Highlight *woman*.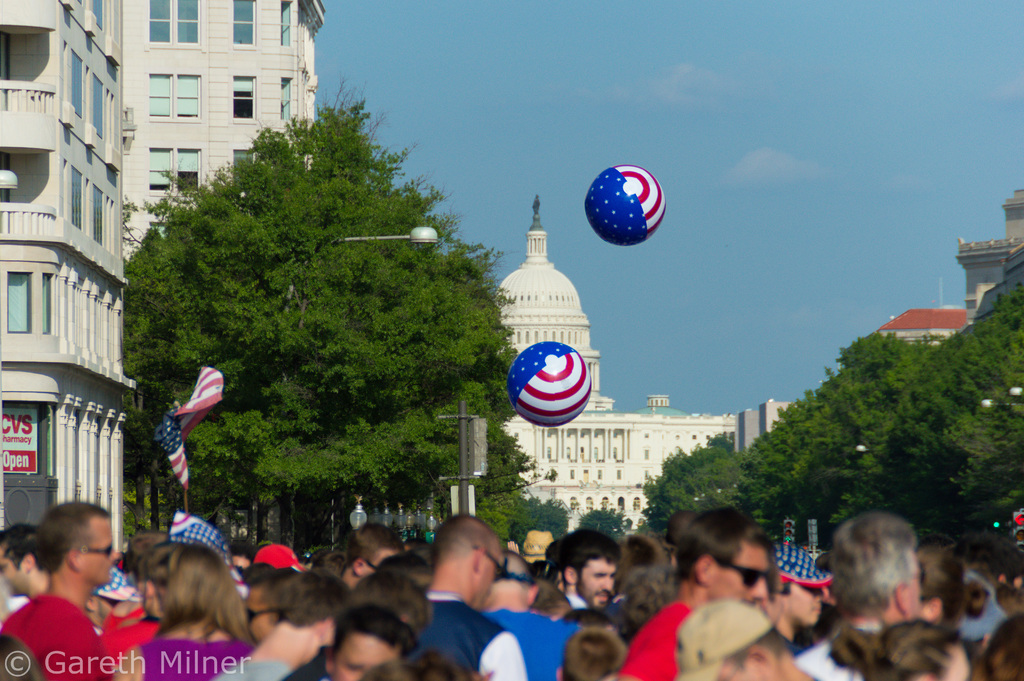
Highlighted region: [x1=830, y1=627, x2=972, y2=680].
